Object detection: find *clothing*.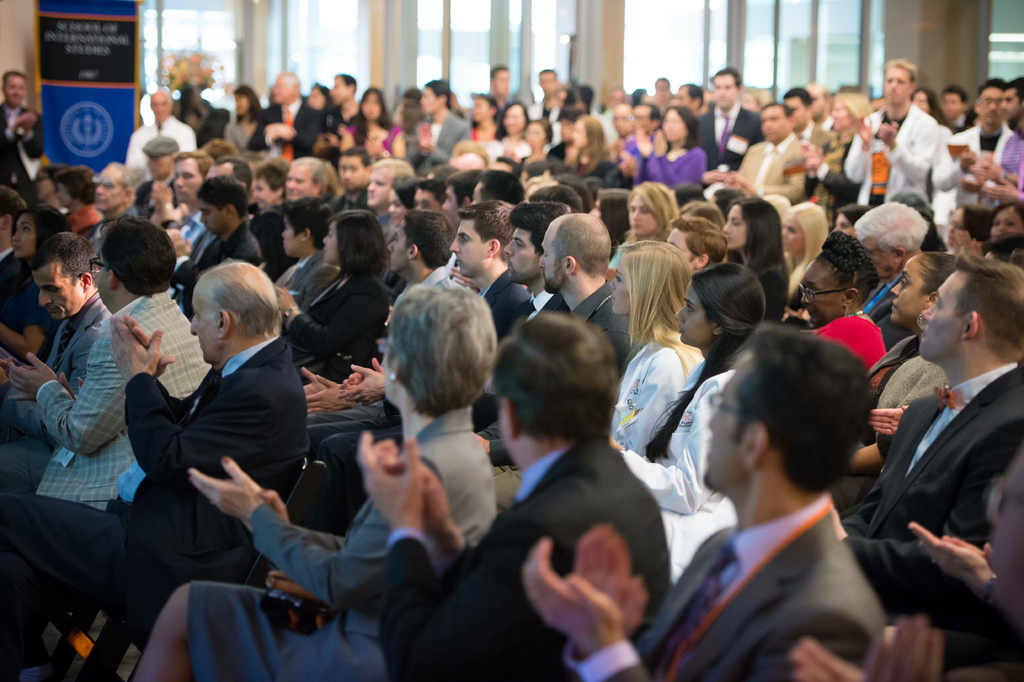
rect(483, 264, 536, 343).
